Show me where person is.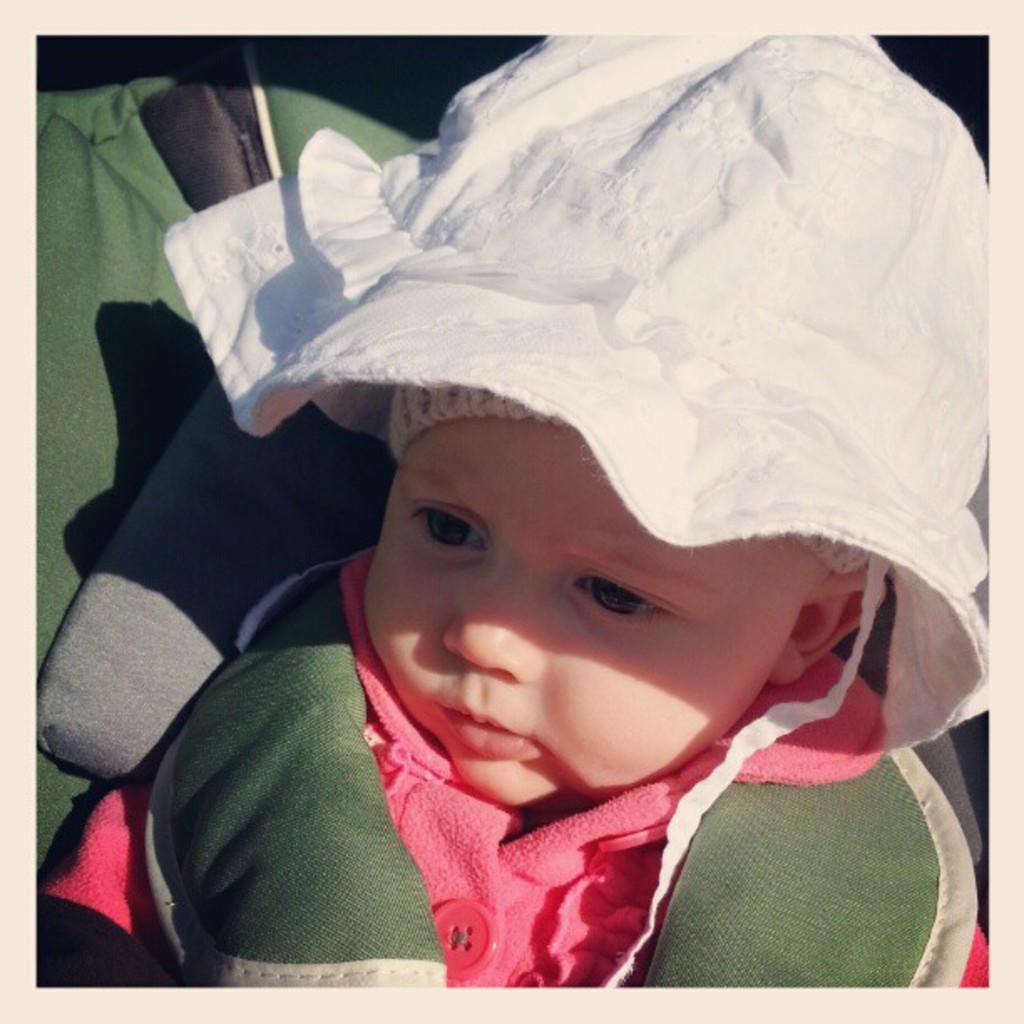
person is at (x1=169, y1=50, x2=1023, y2=1023).
